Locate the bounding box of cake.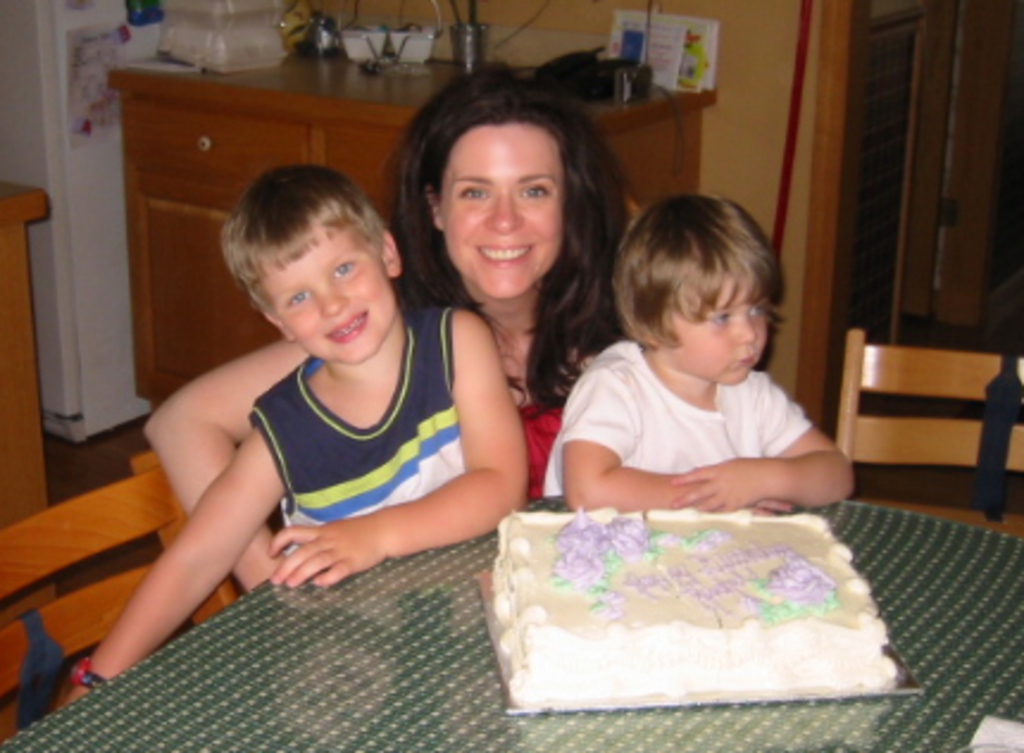
Bounding box: [469,510,914,720].
